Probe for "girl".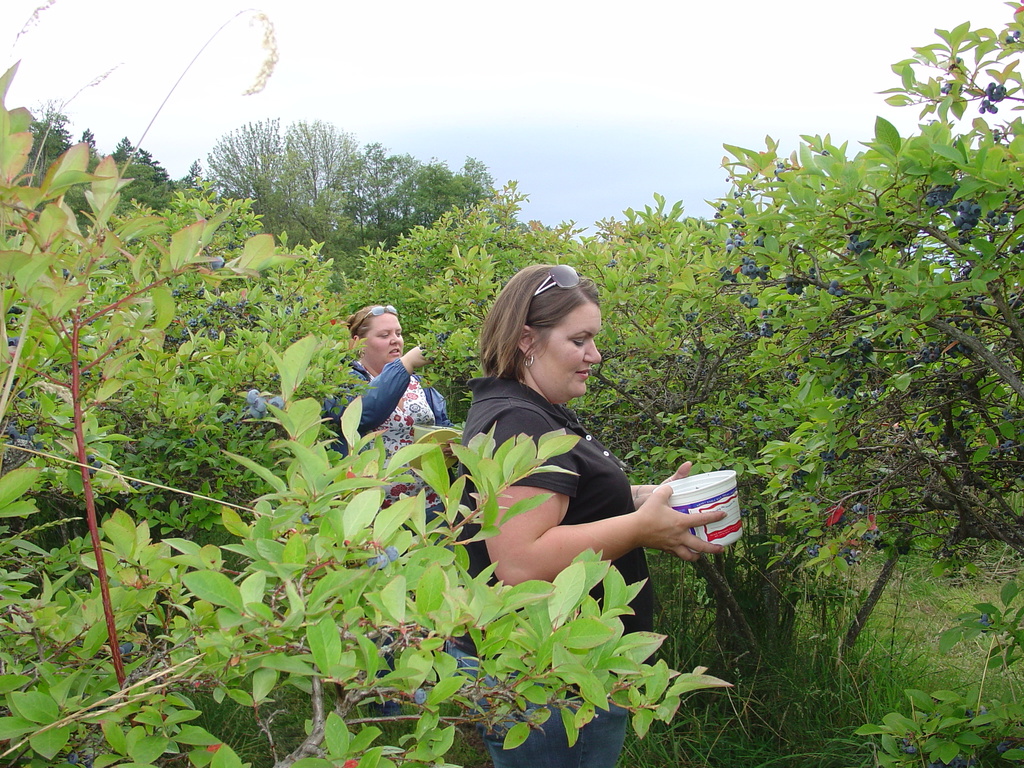
Probe result: {"x1": 428, "y1": 260, "x2": 659, "y2": 767}.
